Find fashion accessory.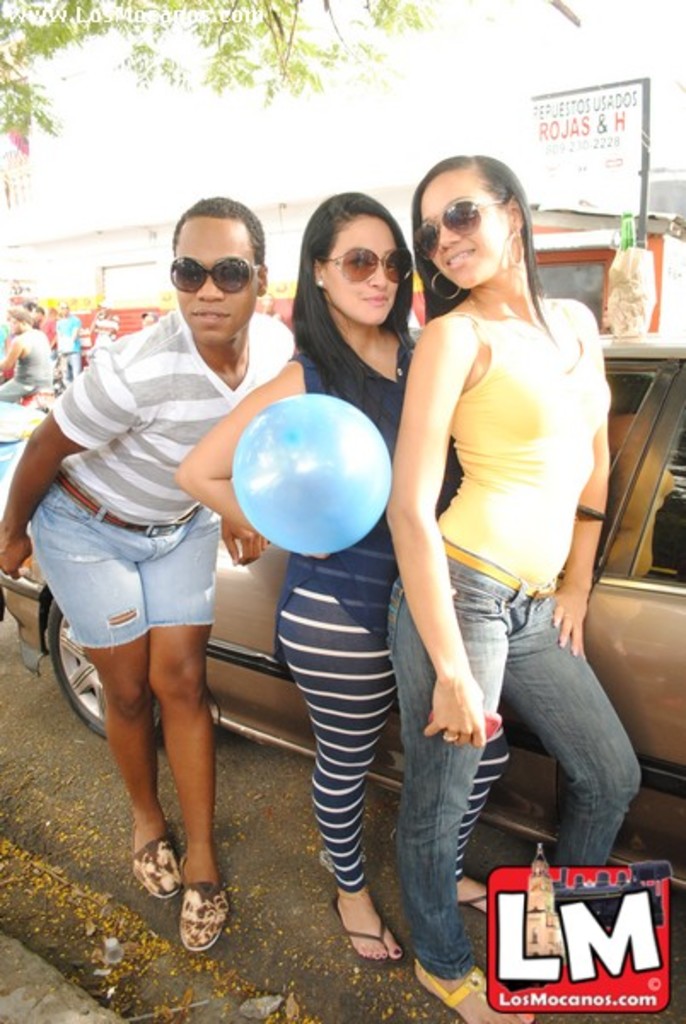
{"x1": 505, "y1": 229, "x2": 529, "y2": 268}.
